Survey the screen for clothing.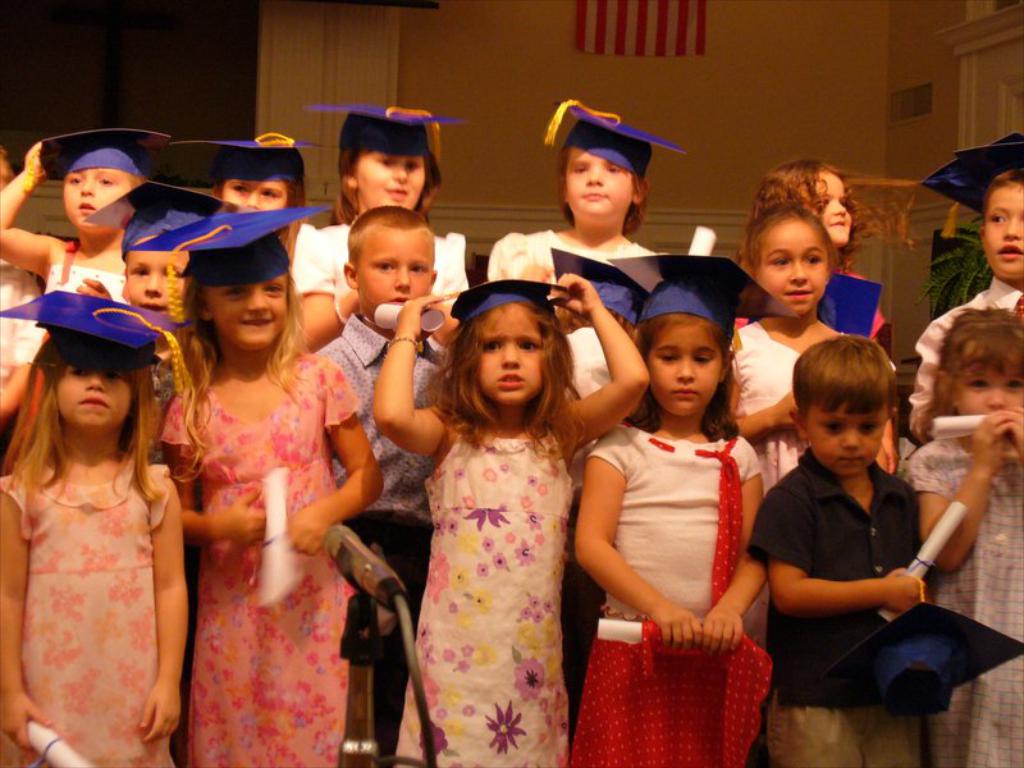
Survey found: [389, 370, 603, 739].
